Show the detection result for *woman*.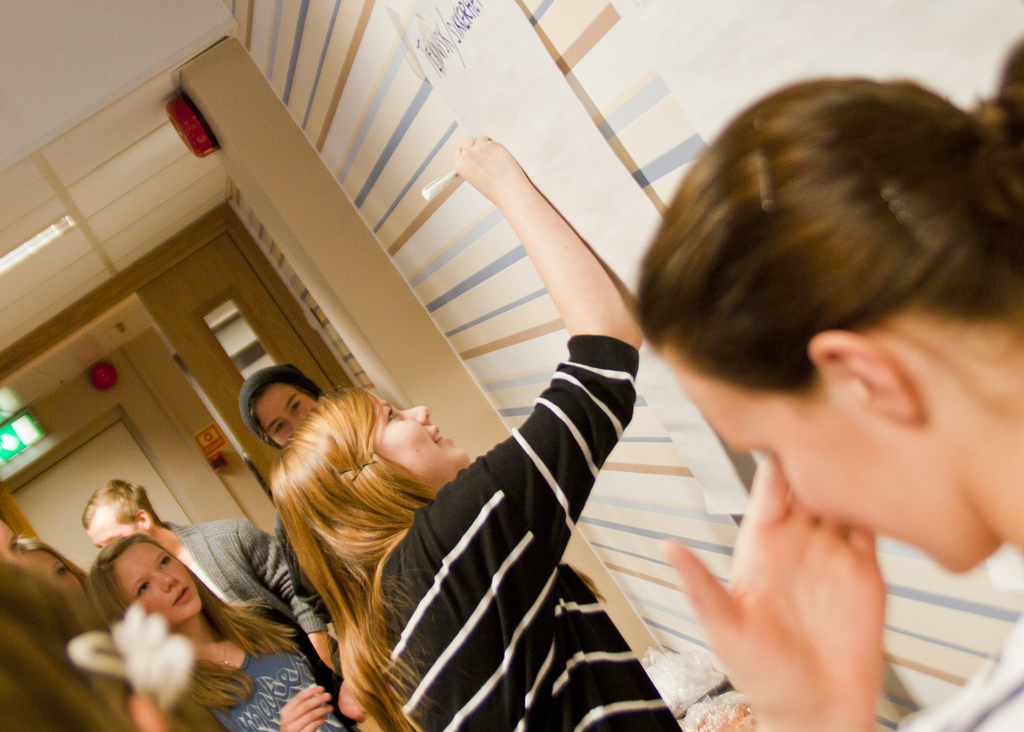
<bbox>266, 131, 685, 731</bbox>.
